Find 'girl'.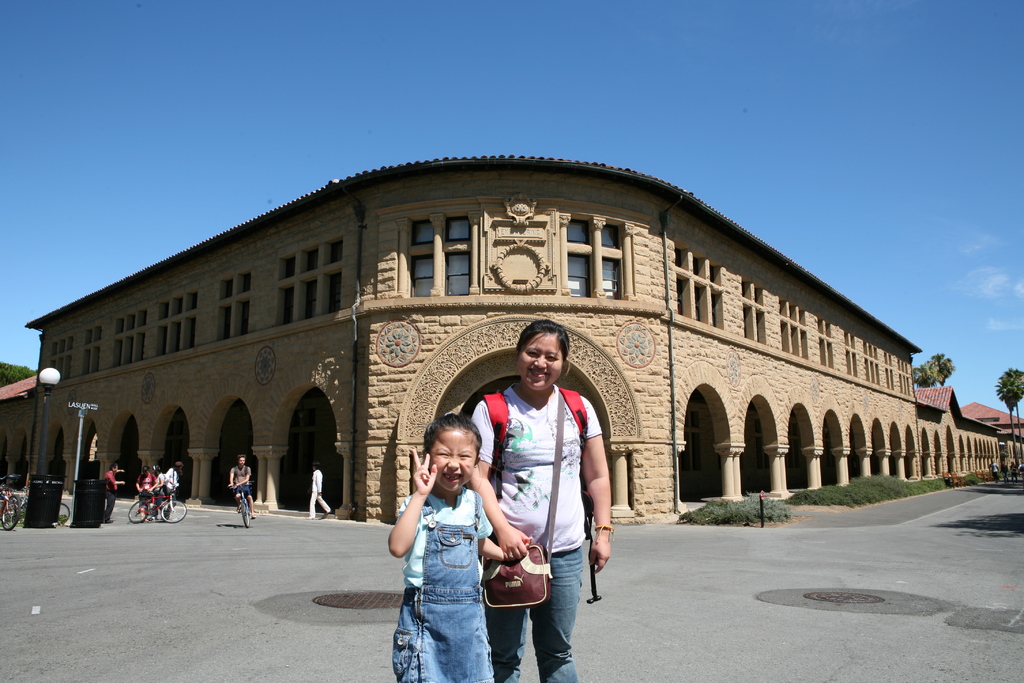
rect(386, 413, 521, 682).
